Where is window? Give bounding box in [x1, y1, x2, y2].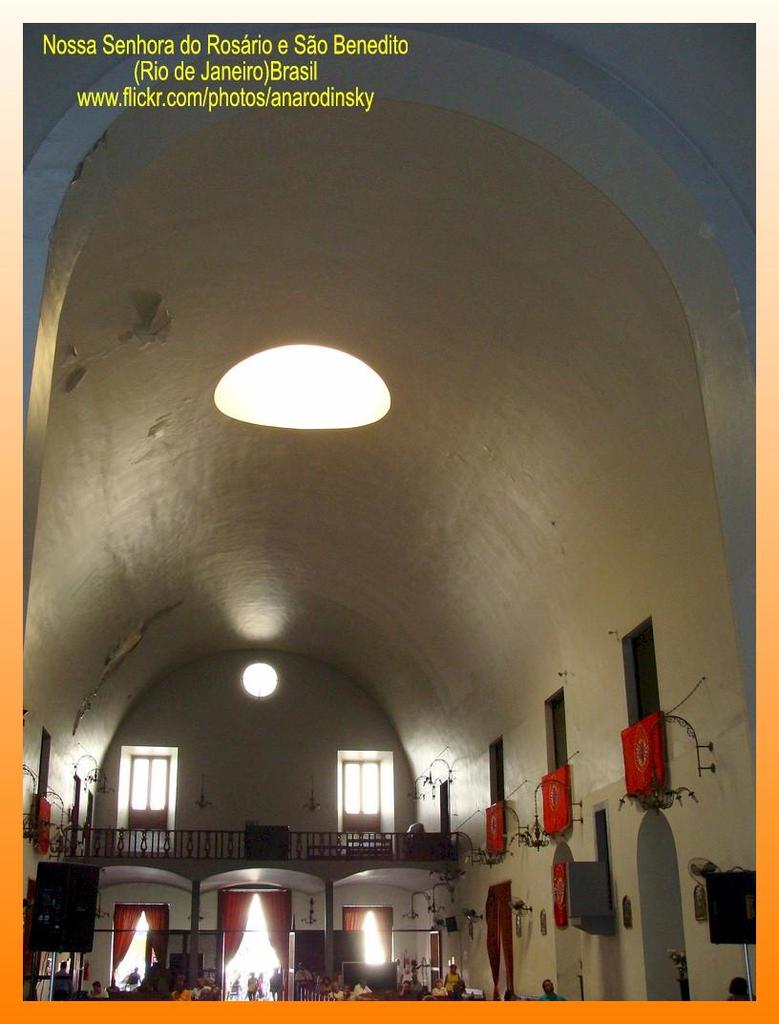
[333, 747, 390, 847].
